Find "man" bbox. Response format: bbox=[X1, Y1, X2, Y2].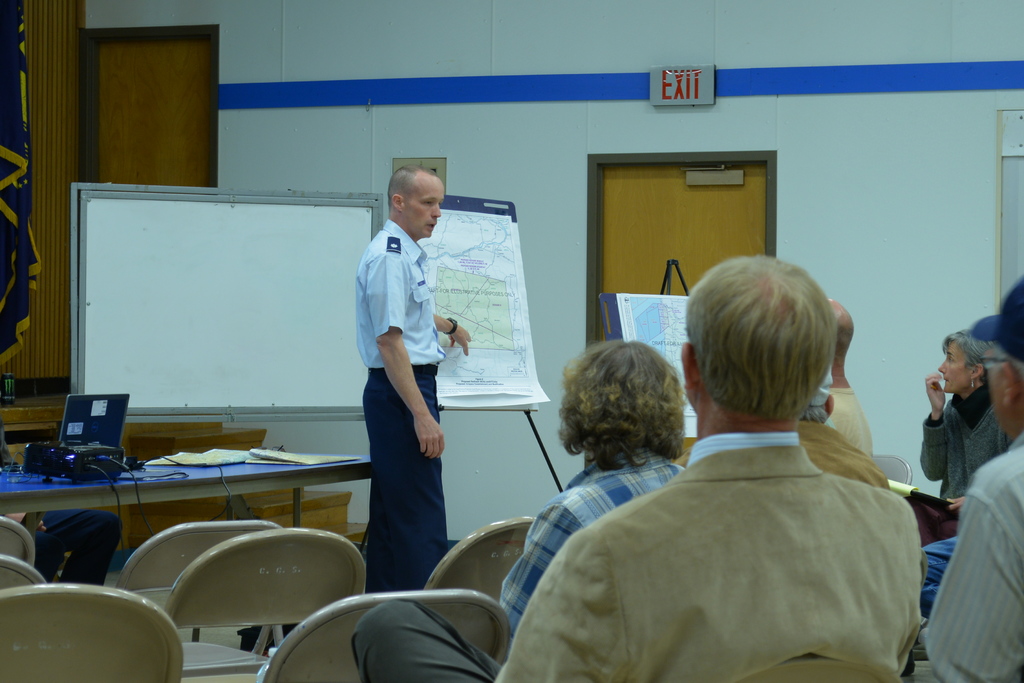
bbox=[504, 334, 689, 645].
